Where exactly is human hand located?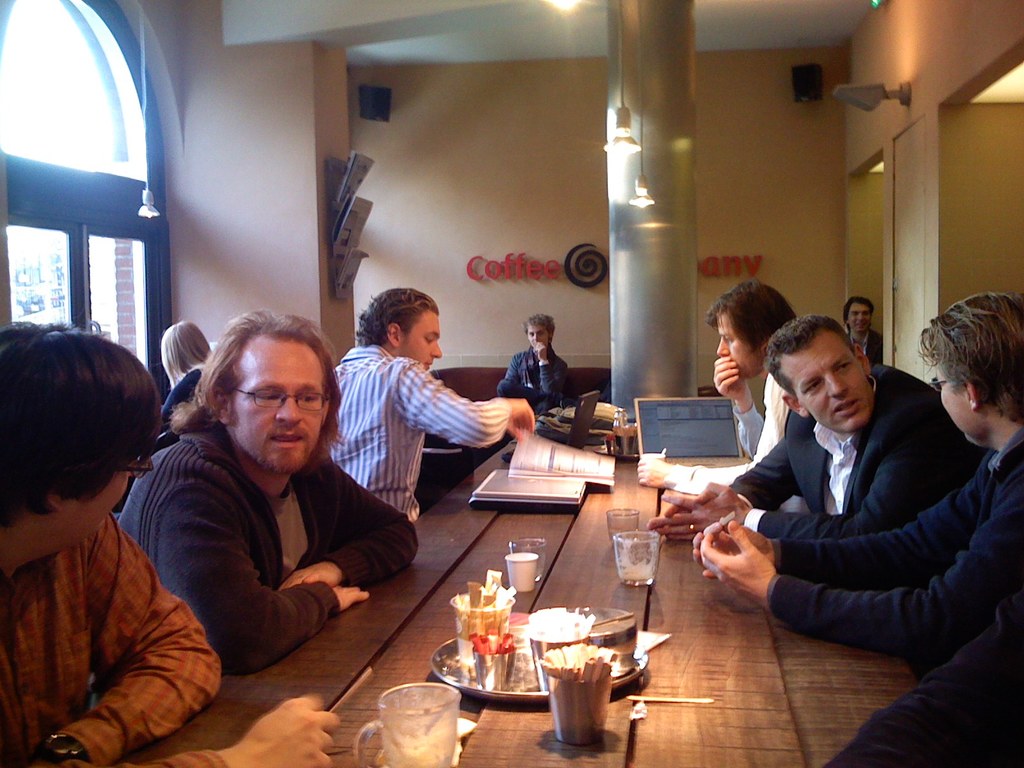
Its bounding box is x1=277 y1=563 x2=343 y2=593.
